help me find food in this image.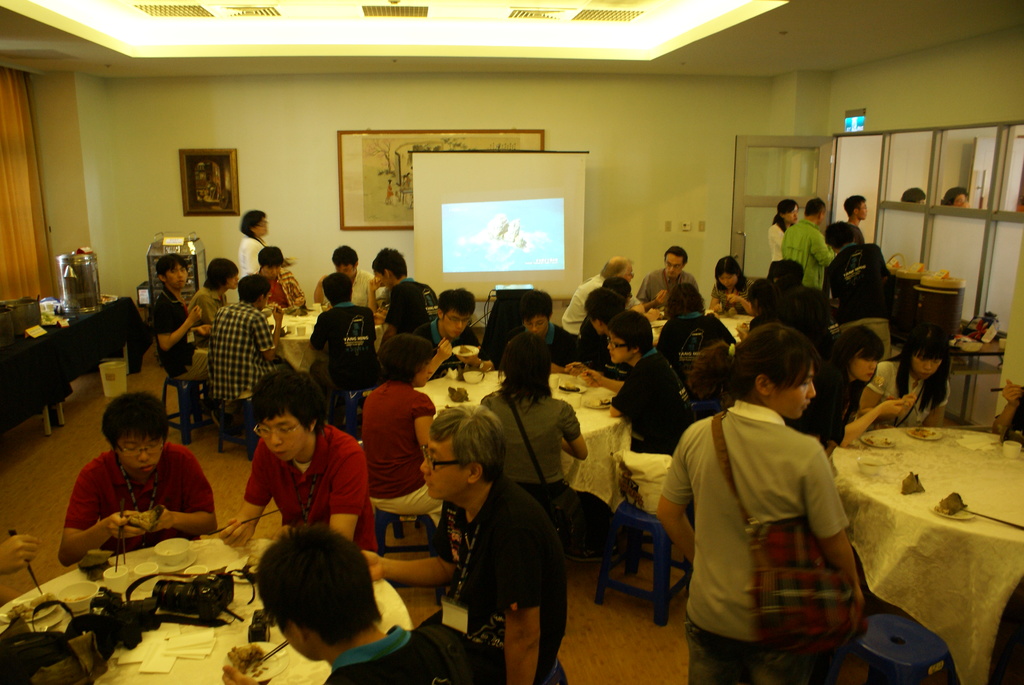
Found it: box(653, 311, 668, 322).
